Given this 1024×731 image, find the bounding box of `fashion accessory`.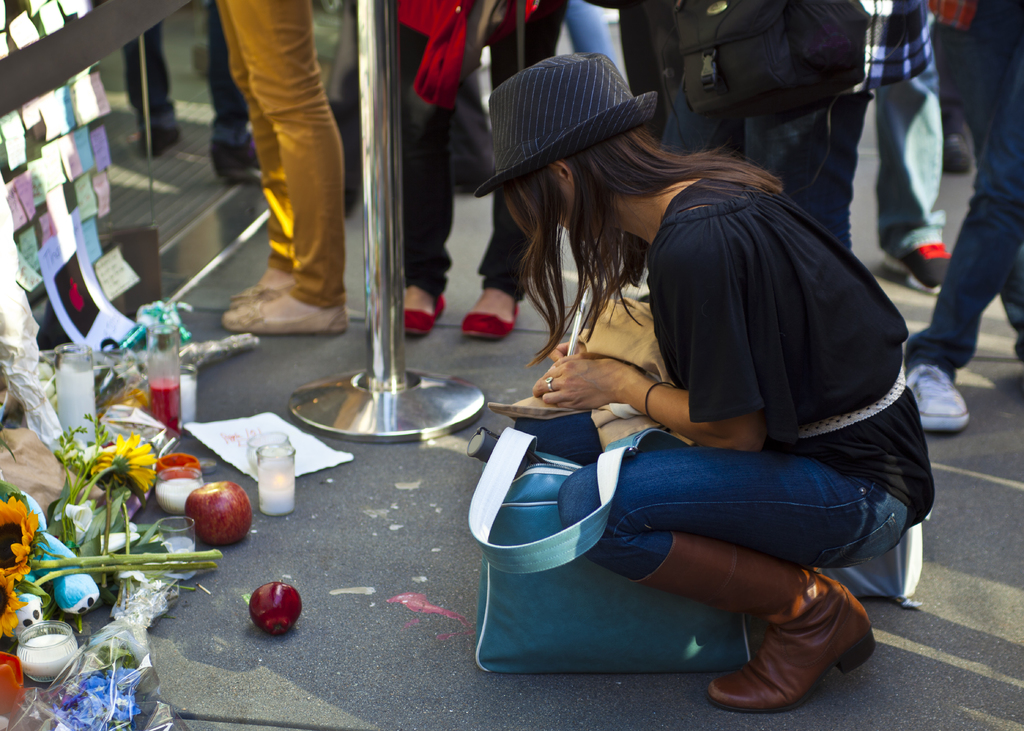
crop(220, 300, 349, 334).
